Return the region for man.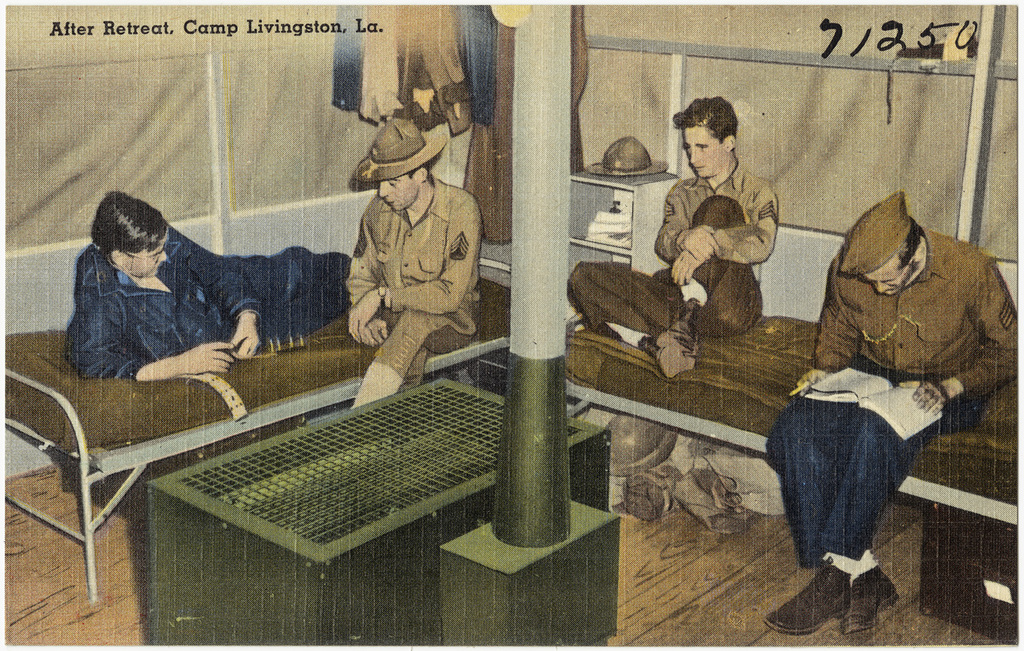
box=[741, 231, 993, 624].
